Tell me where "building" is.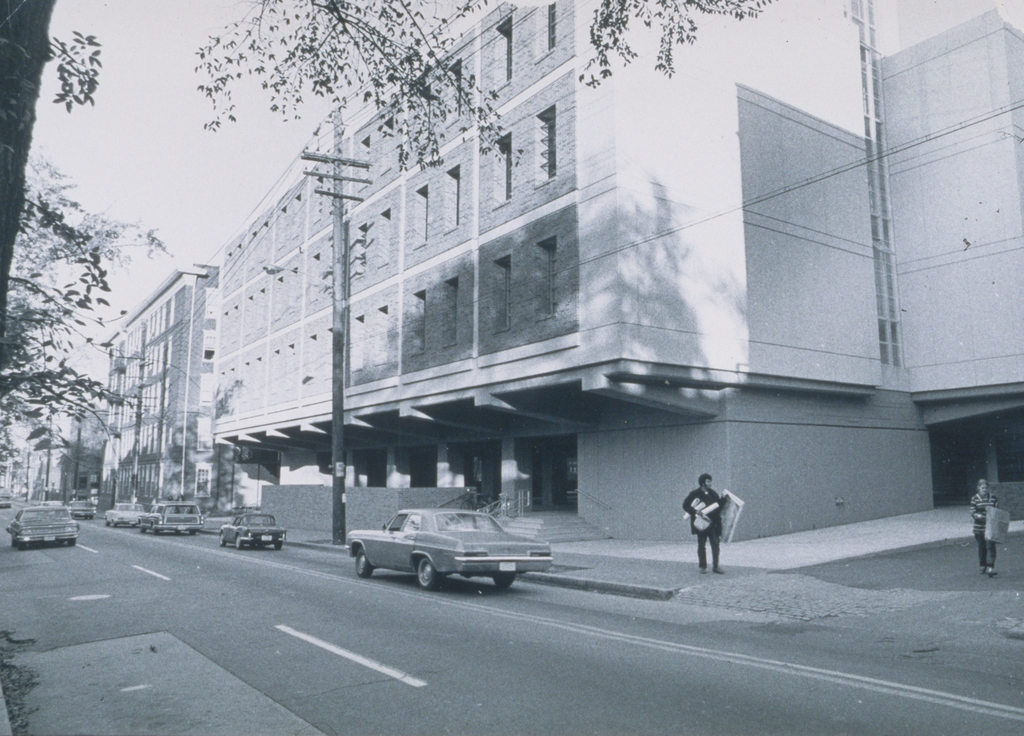
"building" is at [101, 261, 218, 518].
